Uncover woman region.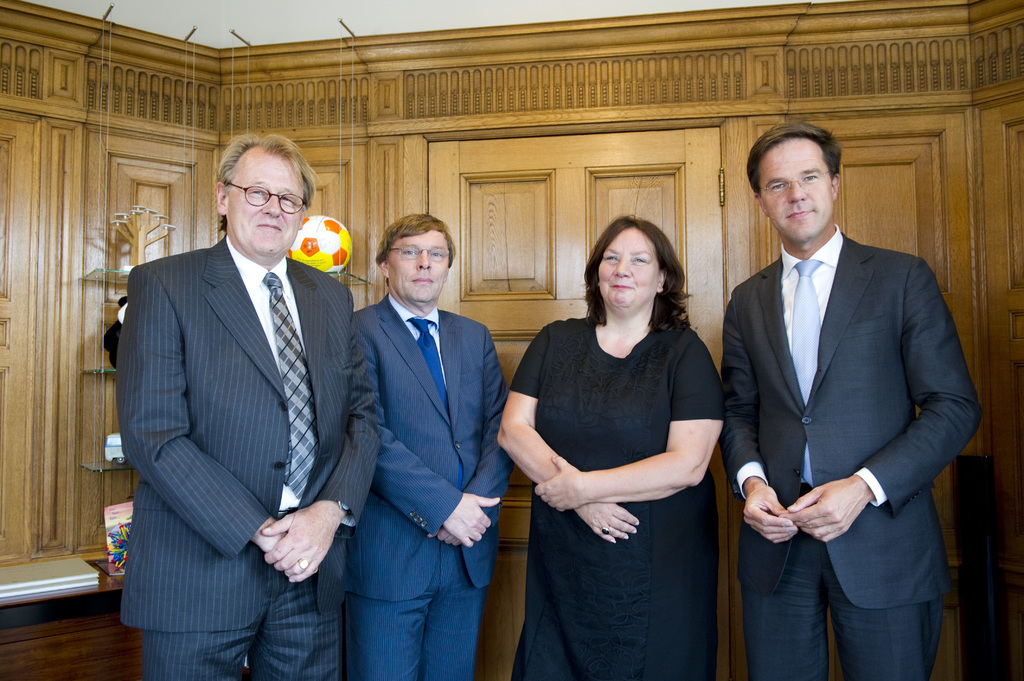
Uncovered: <bbox>518, 191, 714, 680</bbox>.
